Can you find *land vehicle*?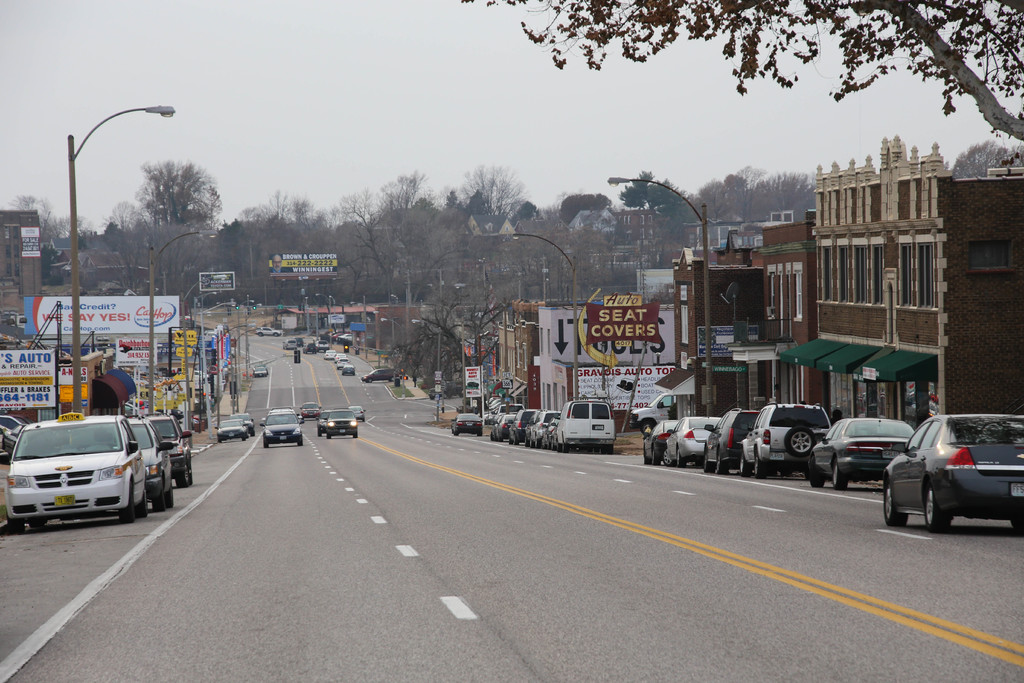
Yes, bounding box: locate(340, 361, 357, 374).
